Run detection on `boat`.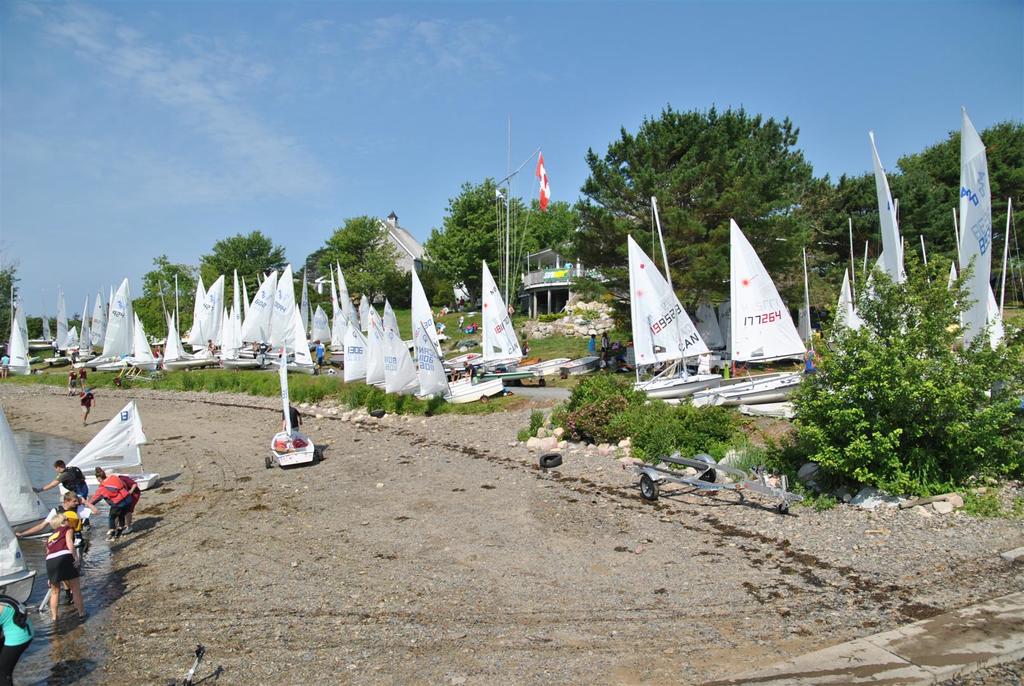
Result: region(7, 300, 35, 355).
